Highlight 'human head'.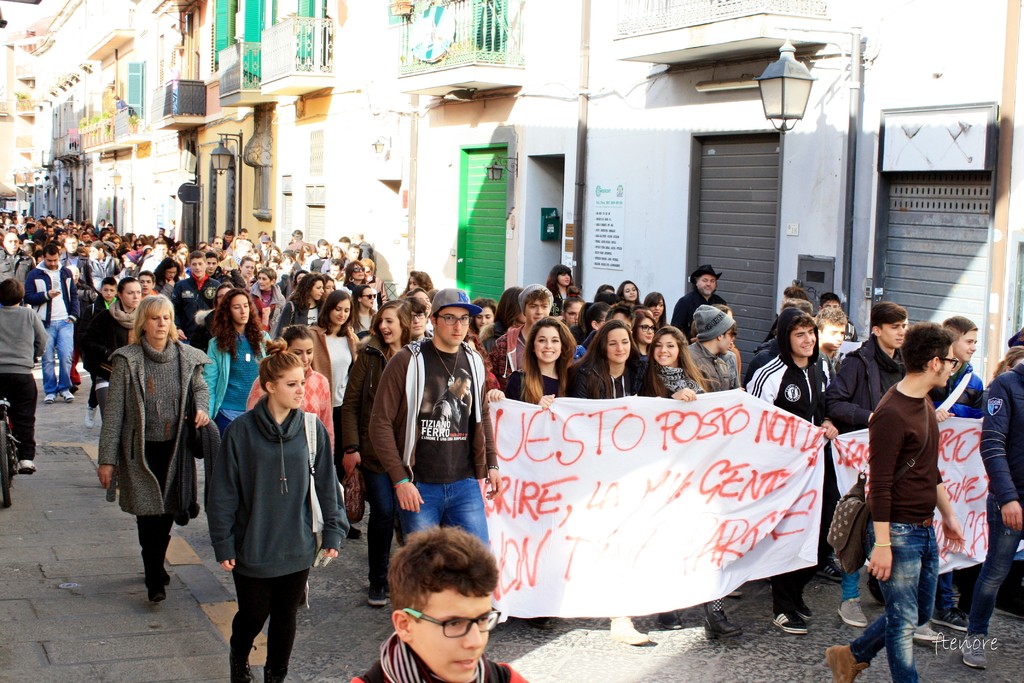
Highlighted region: (x1=375, y1=299, x2=409, y2=343).
